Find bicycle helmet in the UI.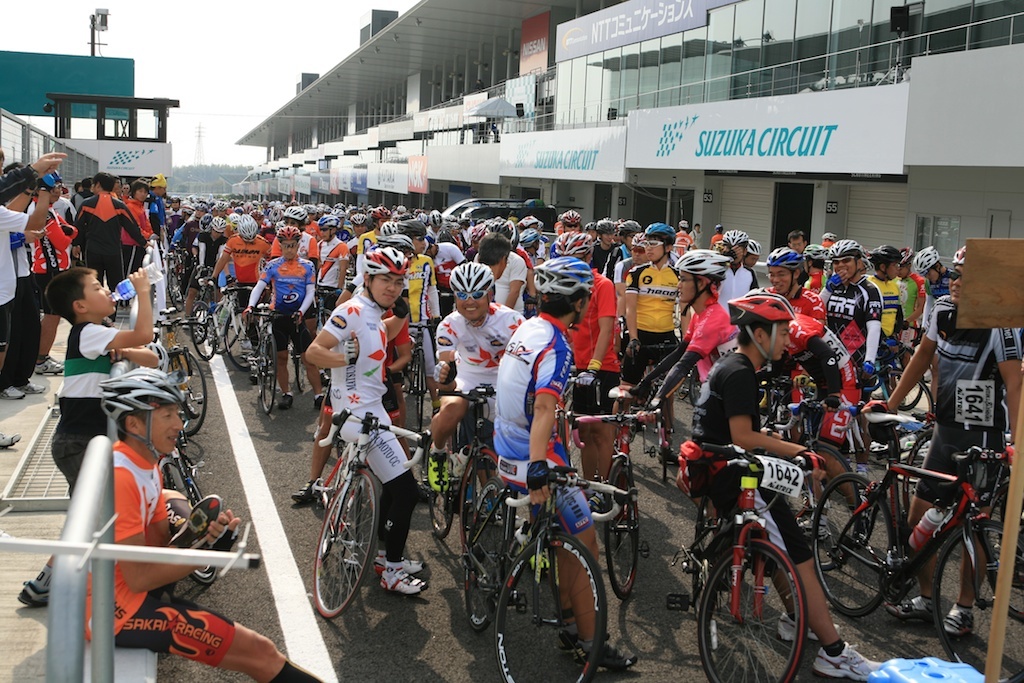
UI element at pyautogui.locateOnScreen(903, 247, 935, 274).
